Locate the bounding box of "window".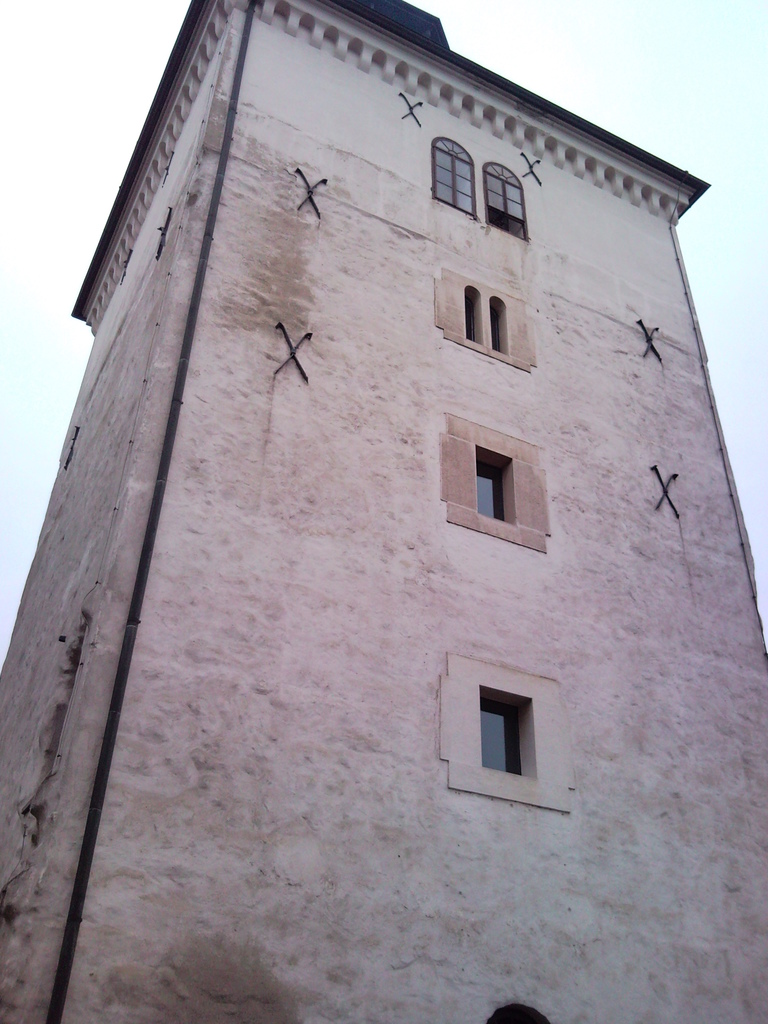
Bounding box: pyautogui.locateOnScreen(487, 292, 510, 355).
